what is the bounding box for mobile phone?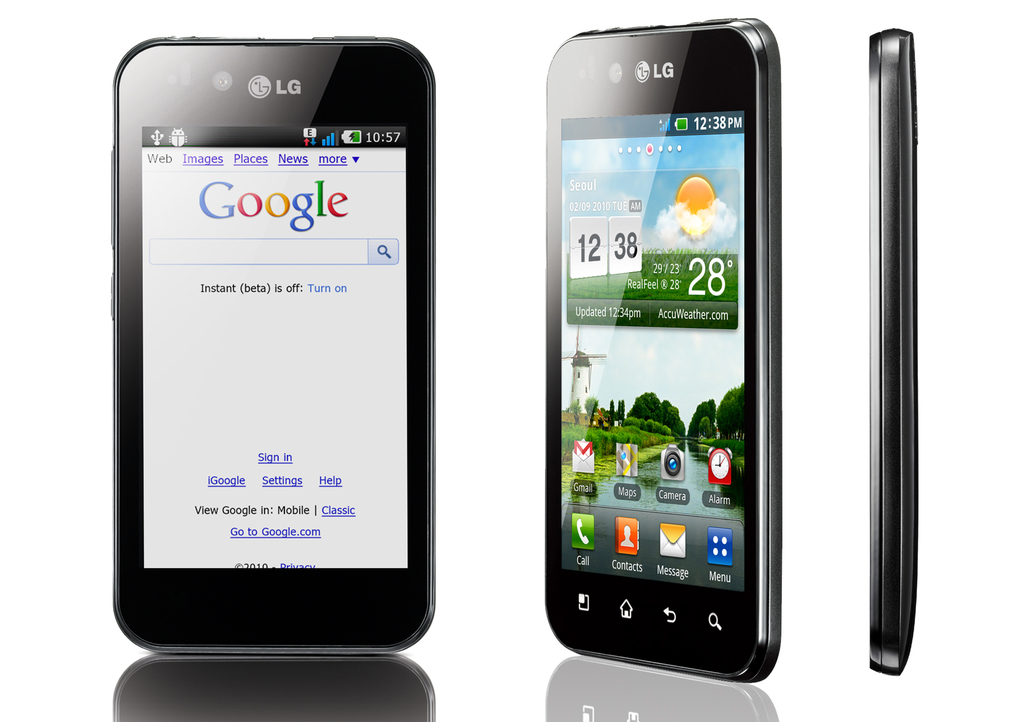
bbox(114, 35, 438, 659).
